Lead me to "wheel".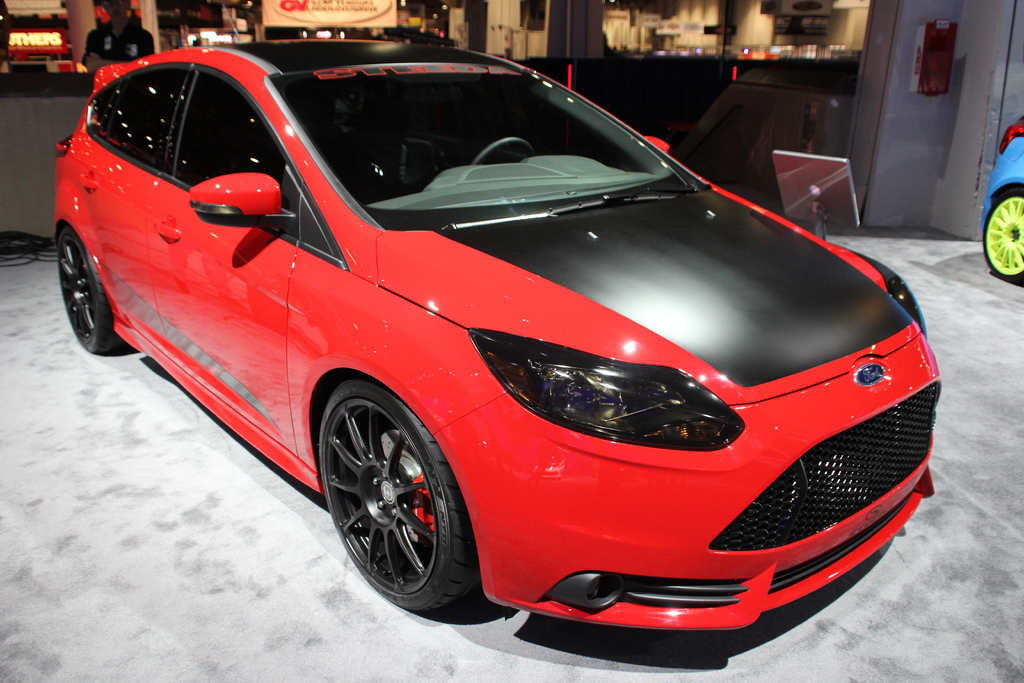
Lead to Rect(984, 189, 1023, 283).
